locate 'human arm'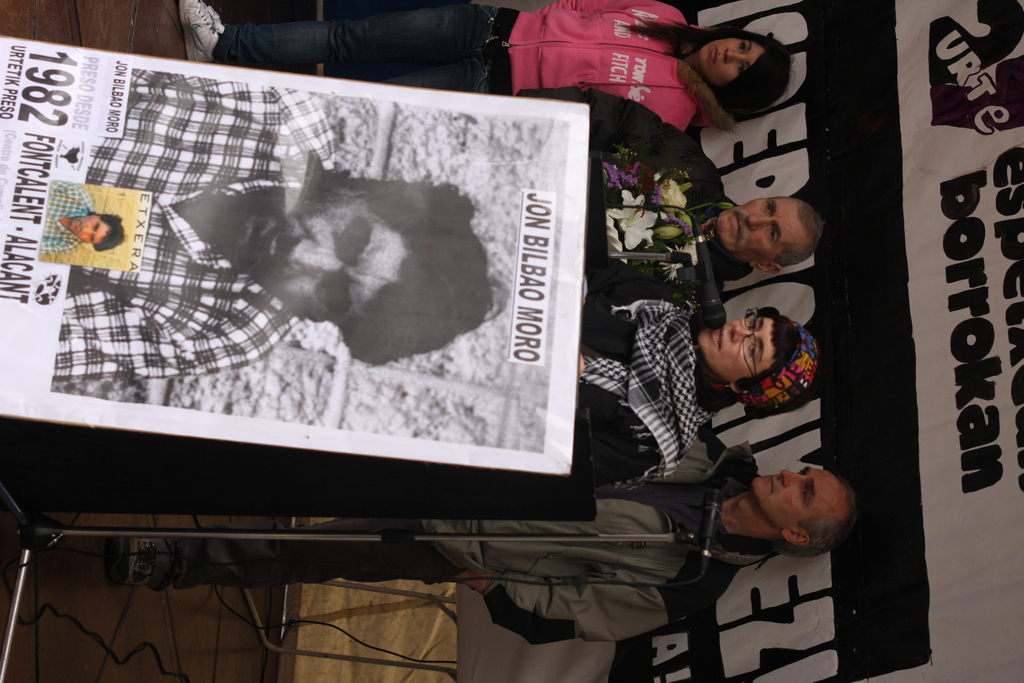
663,438,752,486
